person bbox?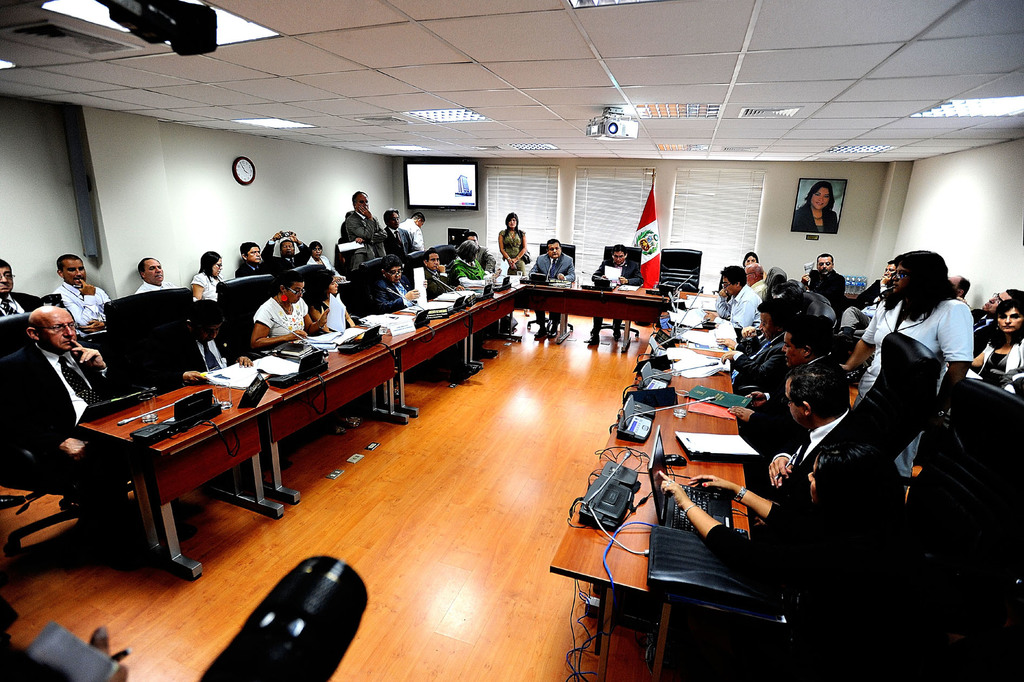
detection(385, 207, 414, 258)
